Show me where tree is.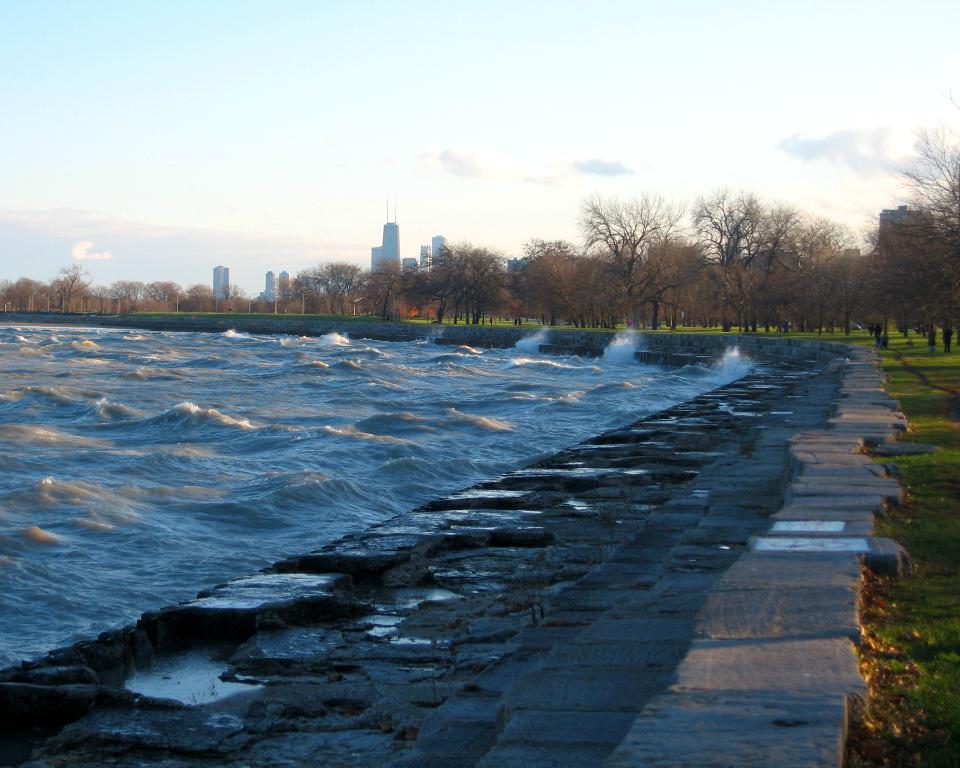
tree is at (356, 263, 423, 326).
